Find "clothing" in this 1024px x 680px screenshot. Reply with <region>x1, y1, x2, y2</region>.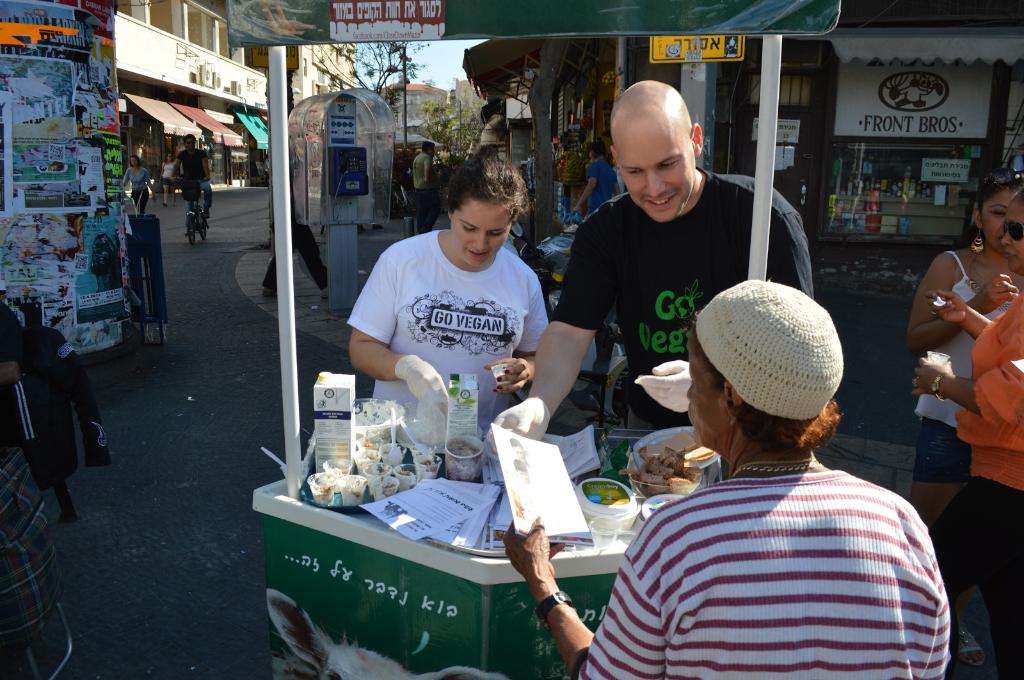
<region>175, 148, 209, 209</region>.
